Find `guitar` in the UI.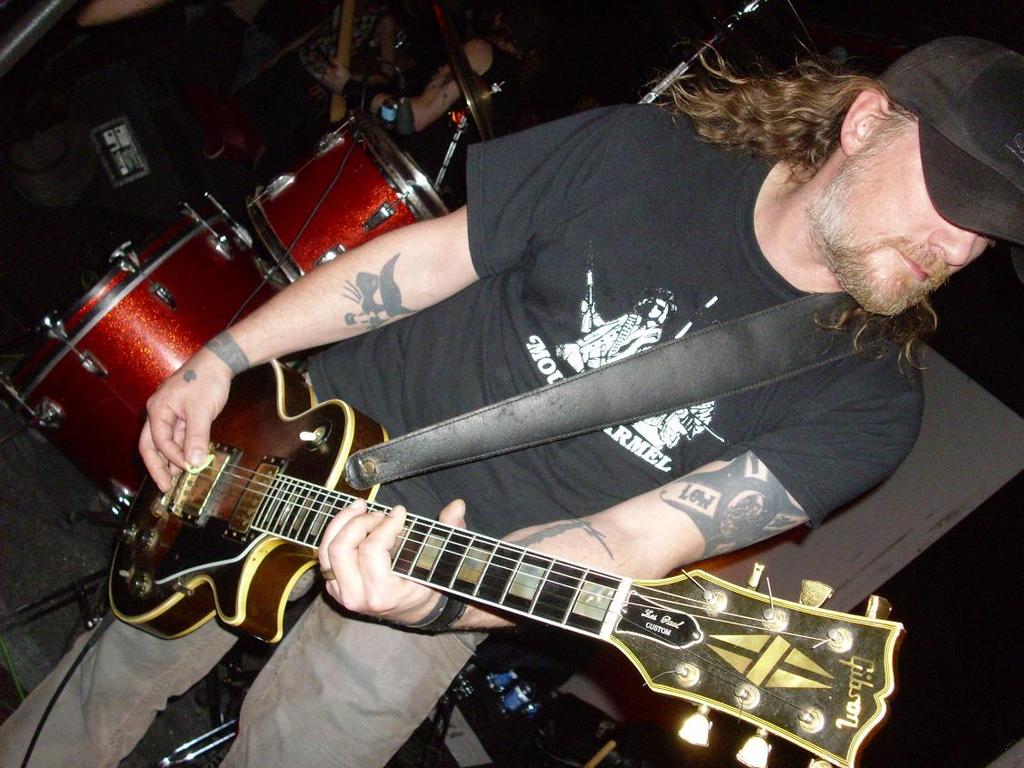
UI element at <bbox>110, 357, 906, 767</bbox>.
